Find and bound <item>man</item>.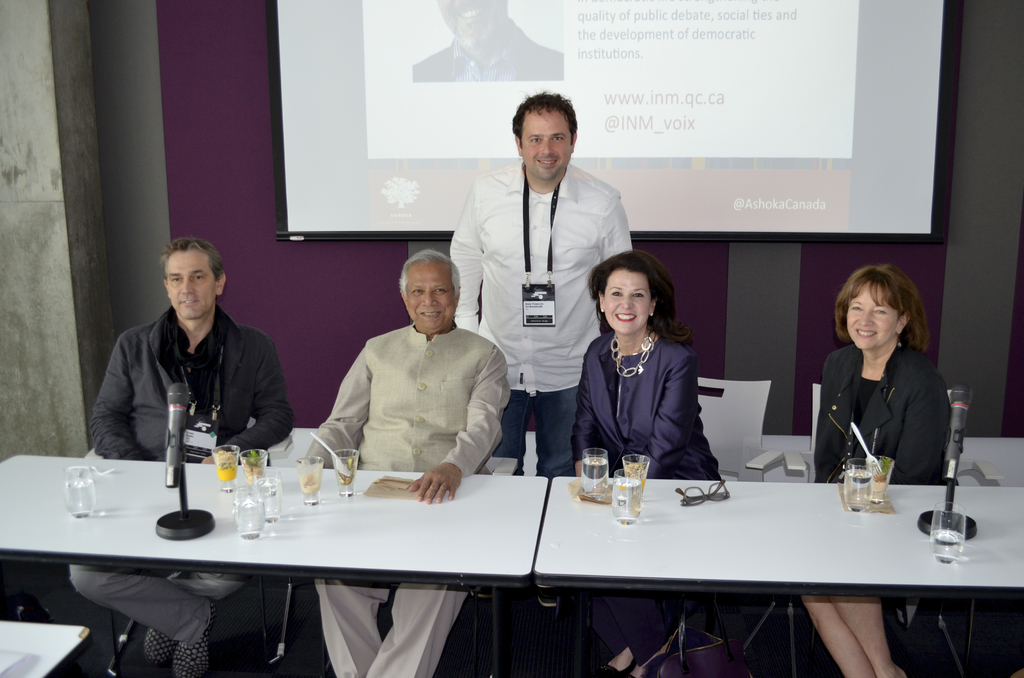
Bound: BBox(302, 248, 511, 677).
